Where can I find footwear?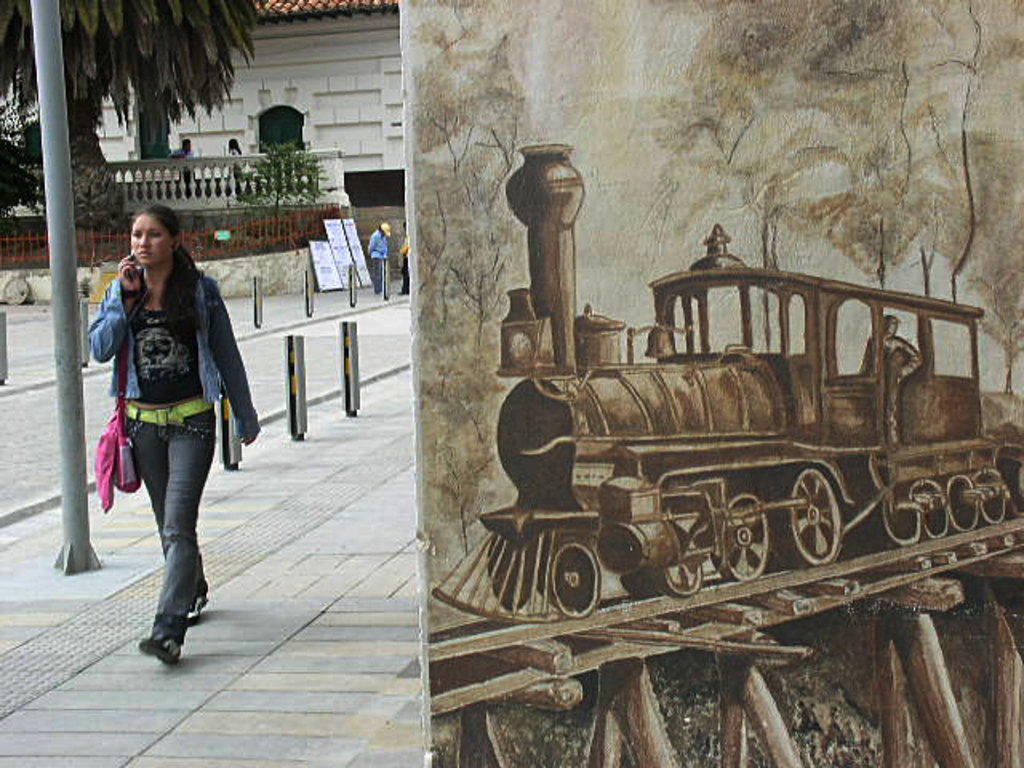
You can find it at left=131, top=589, right=197, bottom=667.
